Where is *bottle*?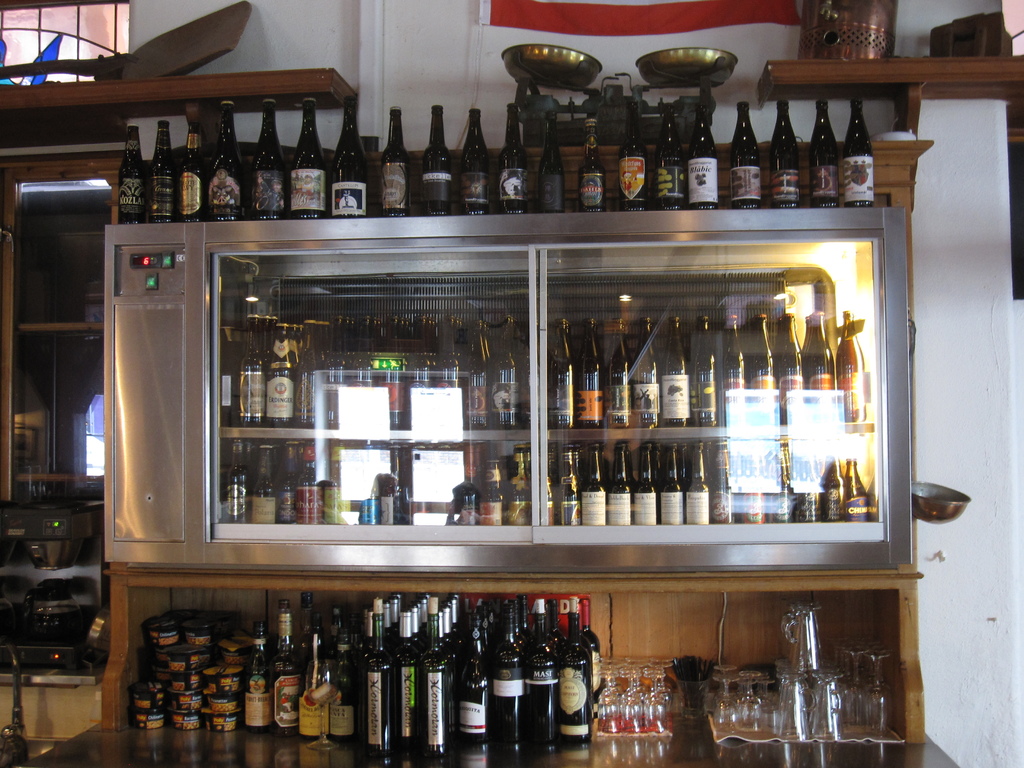
[x1=382, y1=106, x2=410, y2=217].
